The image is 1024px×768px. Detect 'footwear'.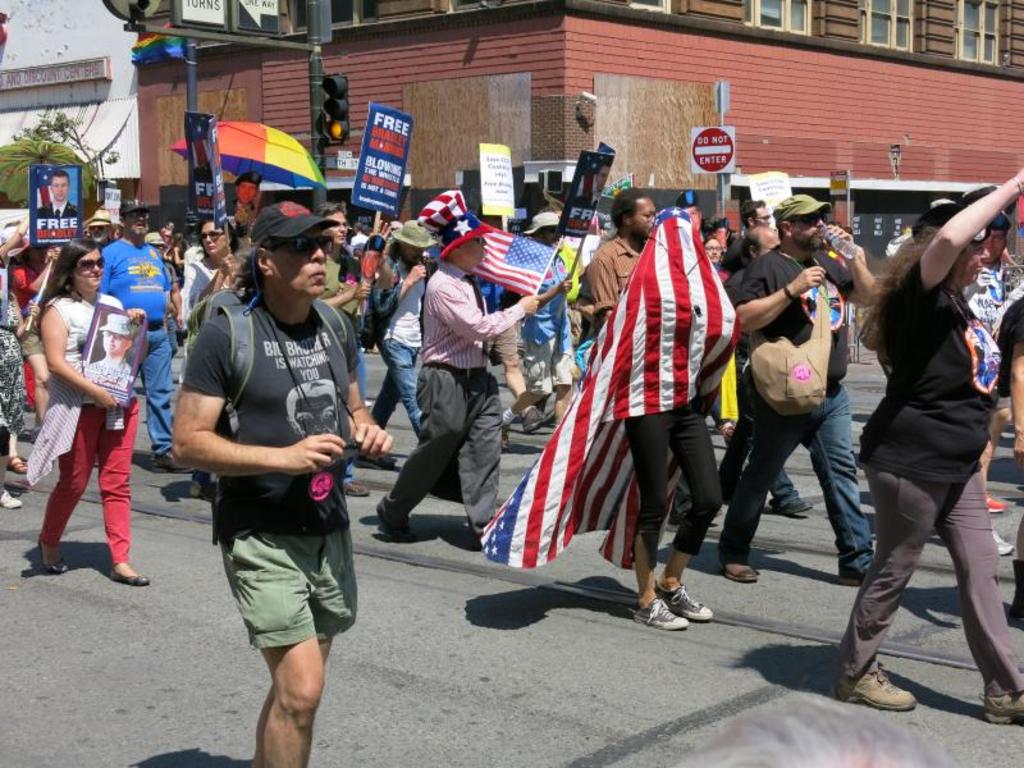
Detection: pyautogui.locateOnScreen(157, 447, 229, 479).
